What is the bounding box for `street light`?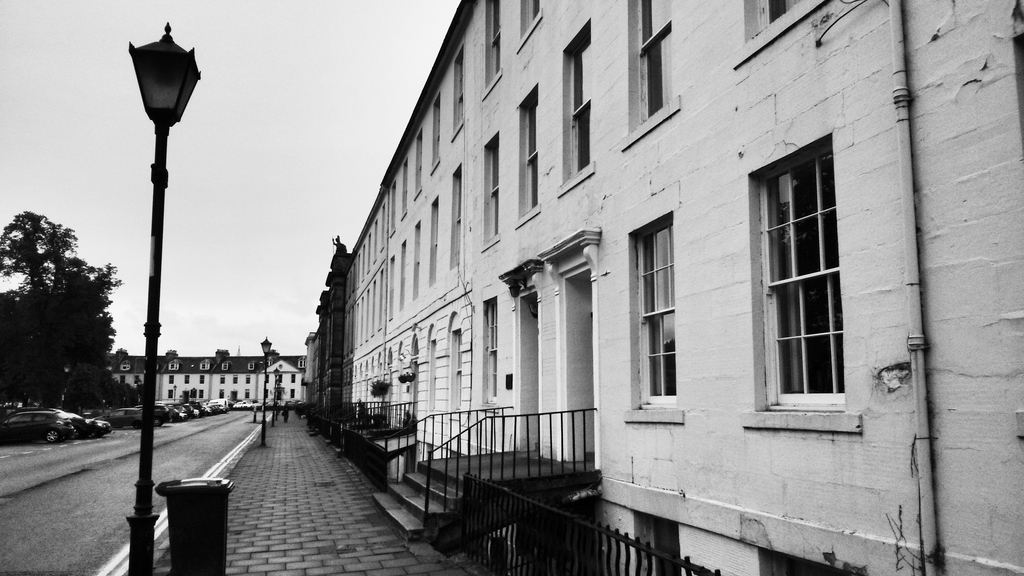
BBox(275, 379, 280, 422).
